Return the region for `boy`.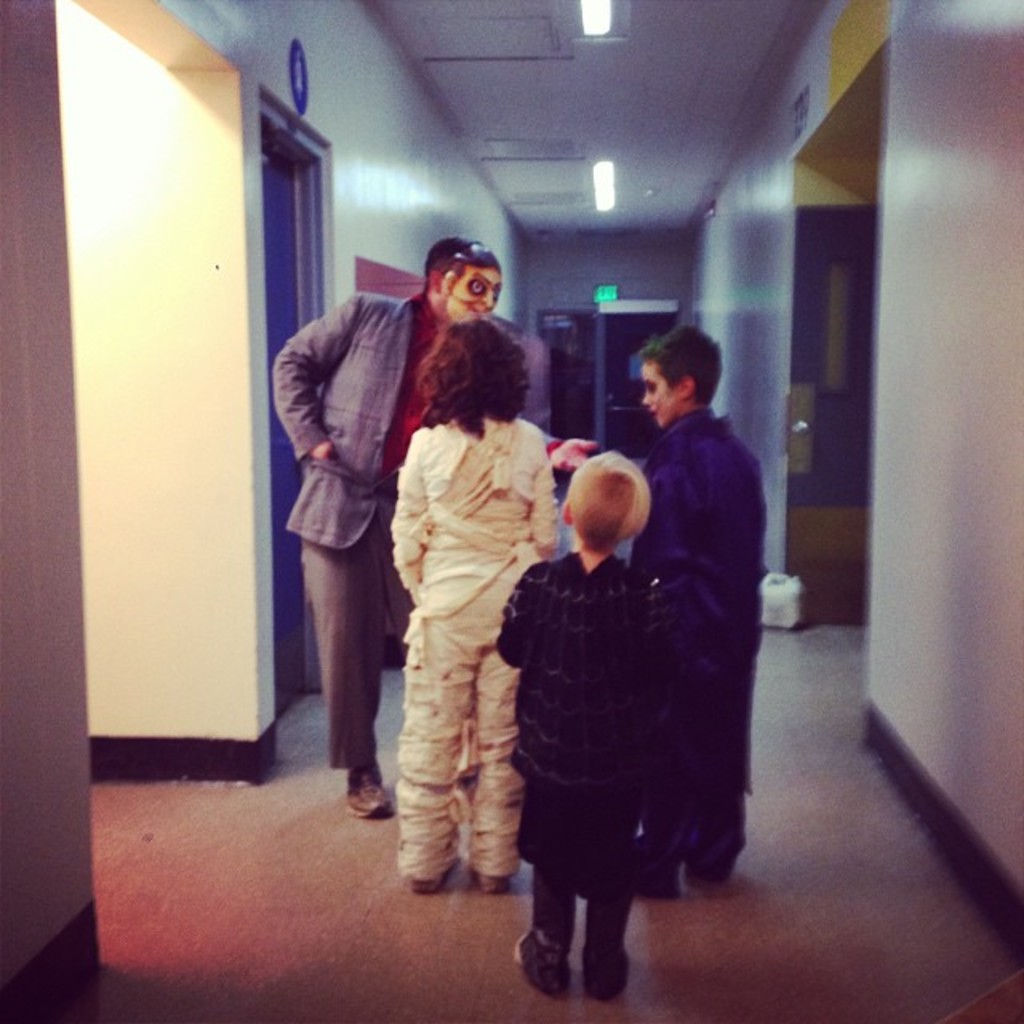
<bbox>630, 322, 768, 901</bbox>.
